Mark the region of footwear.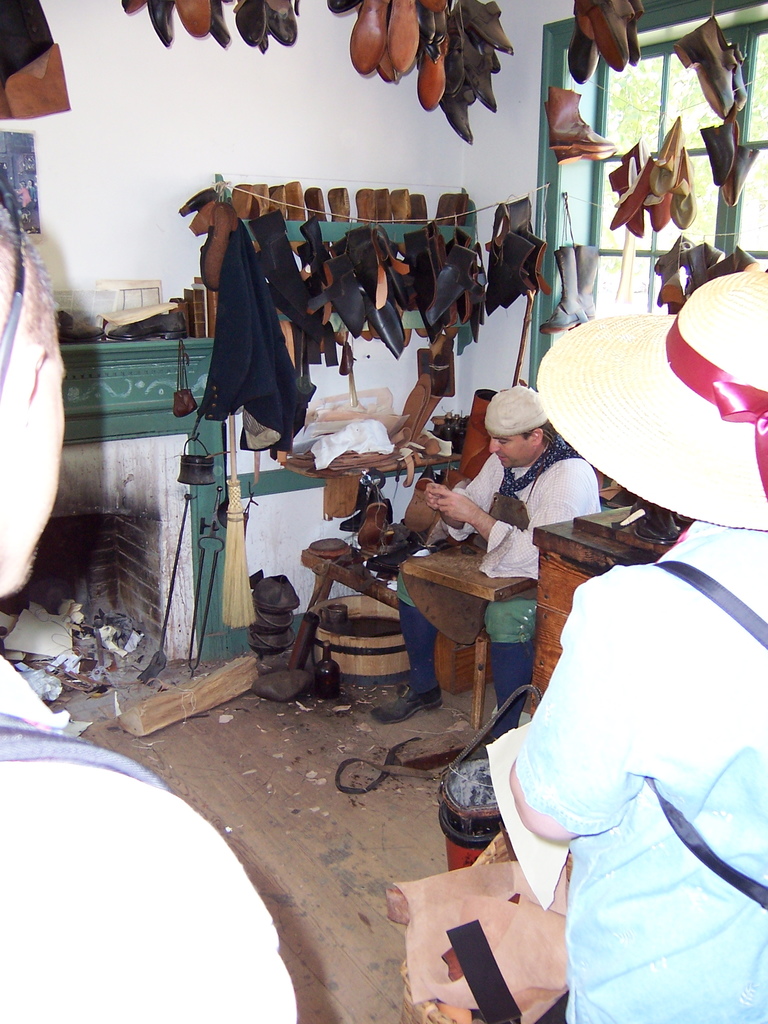
Region: bbox(403, 384, 422, 436).
